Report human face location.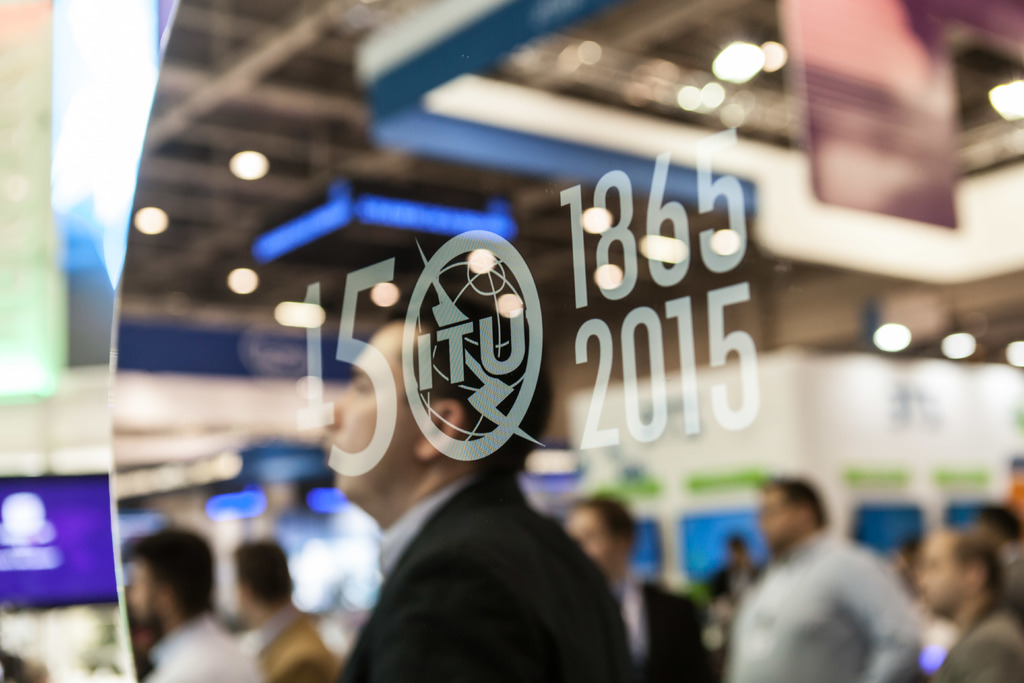
Report: 758 489 794 540.
